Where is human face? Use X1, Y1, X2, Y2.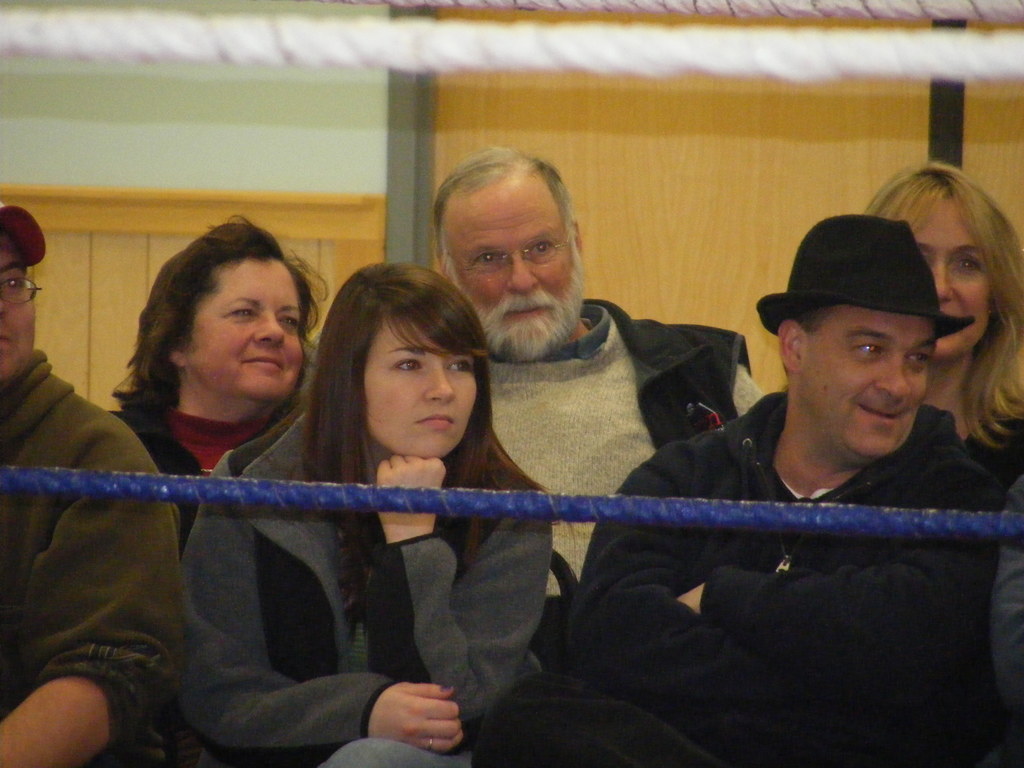
447, 196, 577, 330.
